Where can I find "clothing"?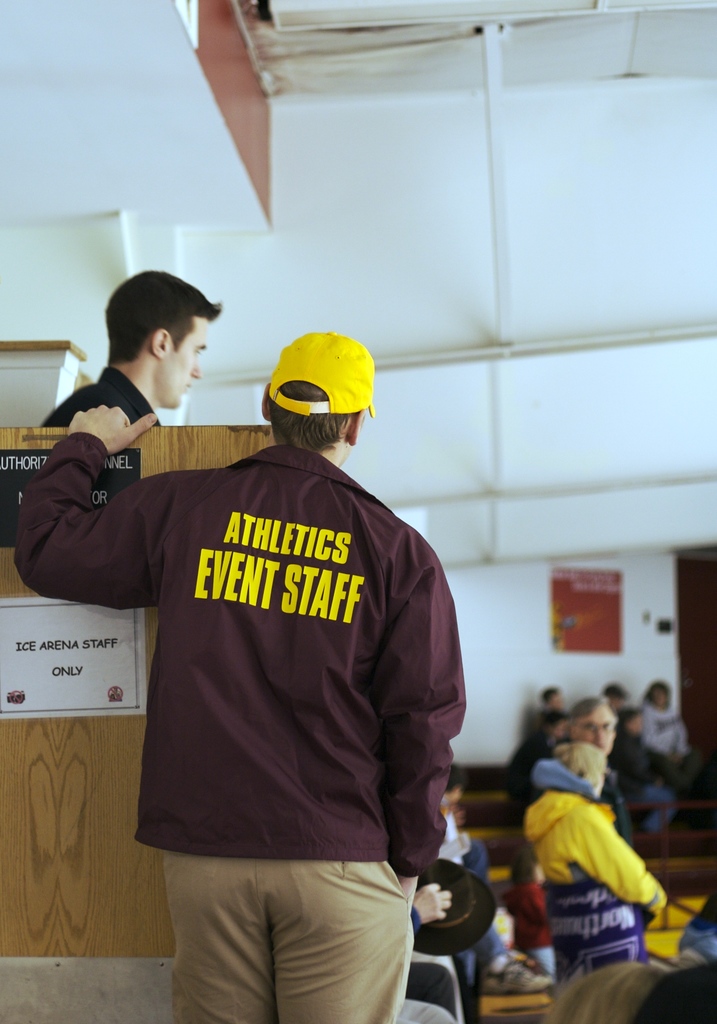
You can find it at {"x1": 42, "y1": 368, "x2": 156, "y2": 424}.
